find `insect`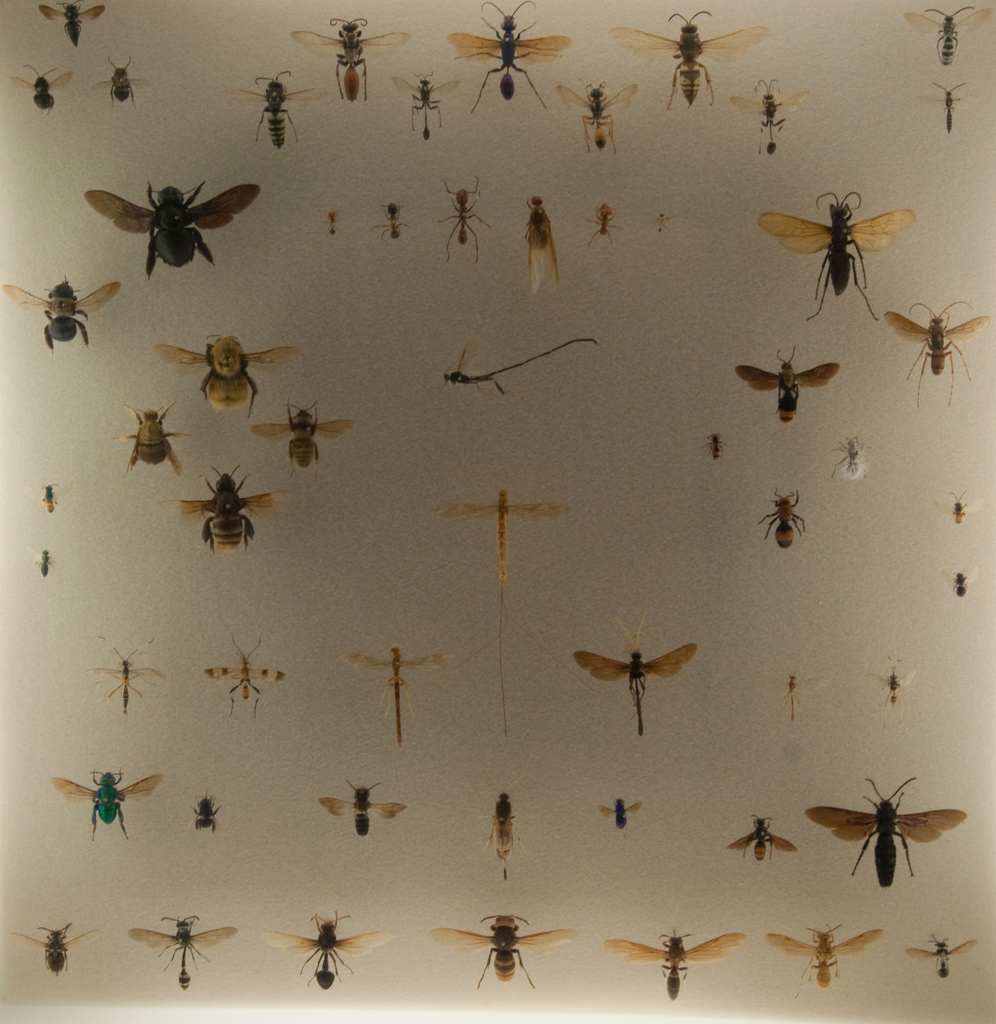
370:206:412:241
